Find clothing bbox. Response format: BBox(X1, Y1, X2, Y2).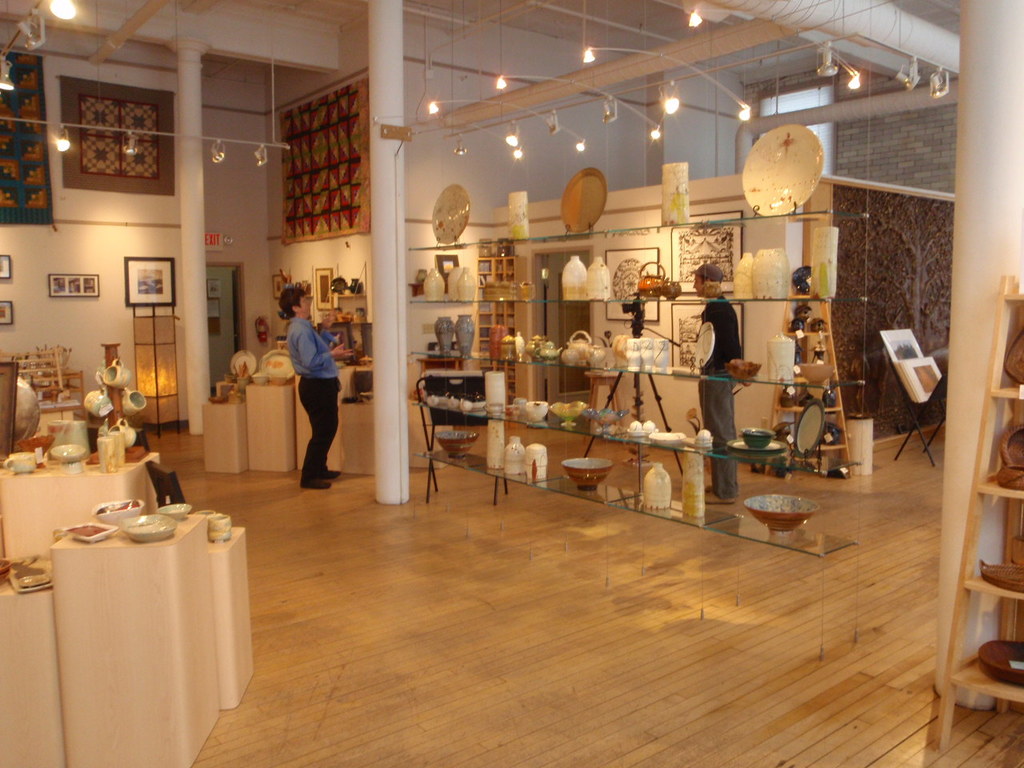
BBox(694, 294, 746, 502).
